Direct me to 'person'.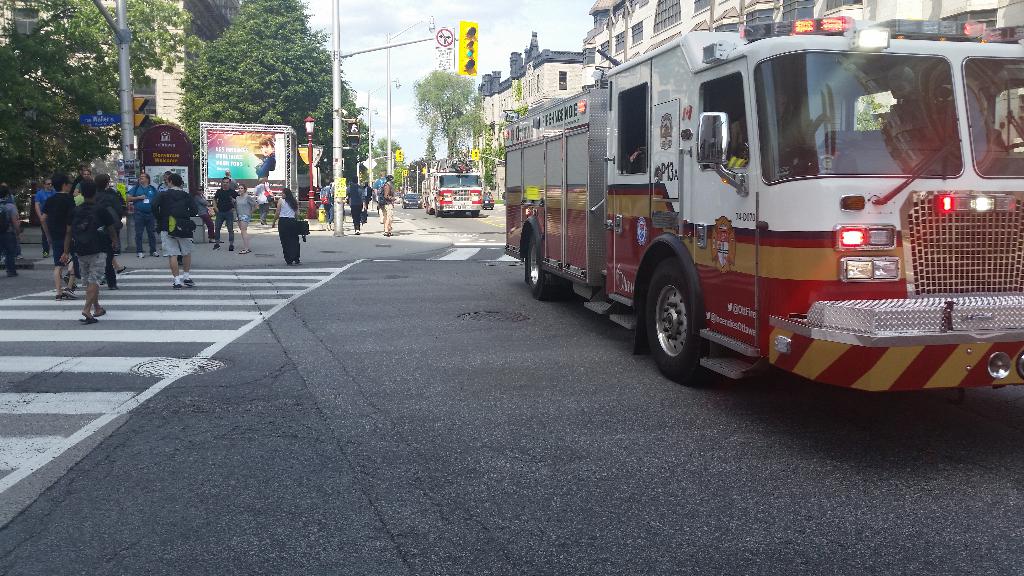
Direction: crop(343, 177, 365, 236).
